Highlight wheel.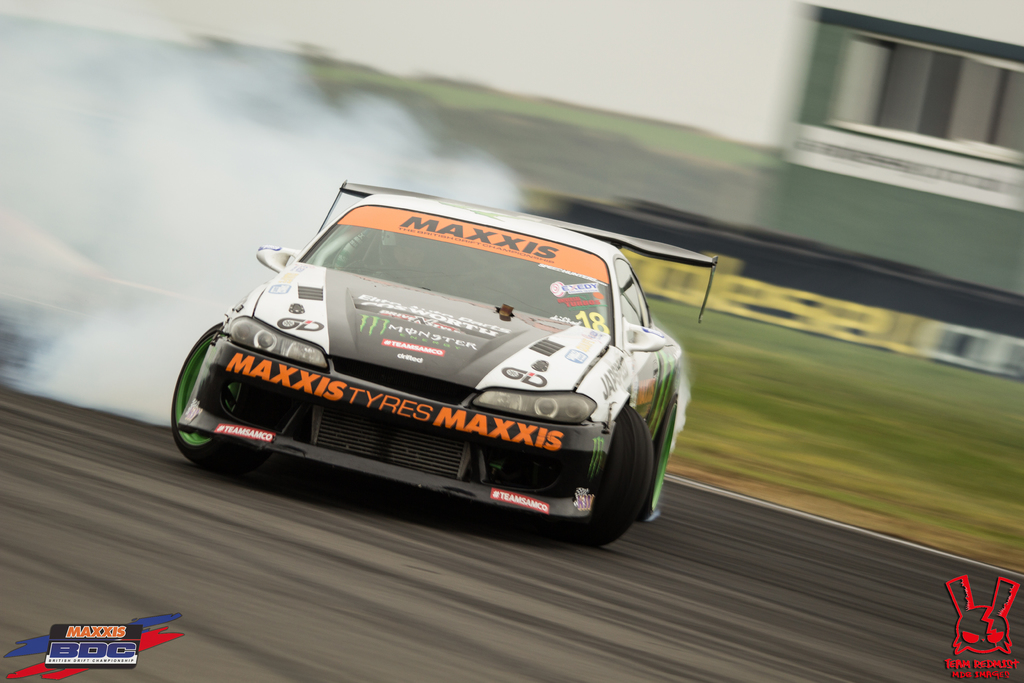
Highlighted region: BBox(164, 313, 264, 486).
